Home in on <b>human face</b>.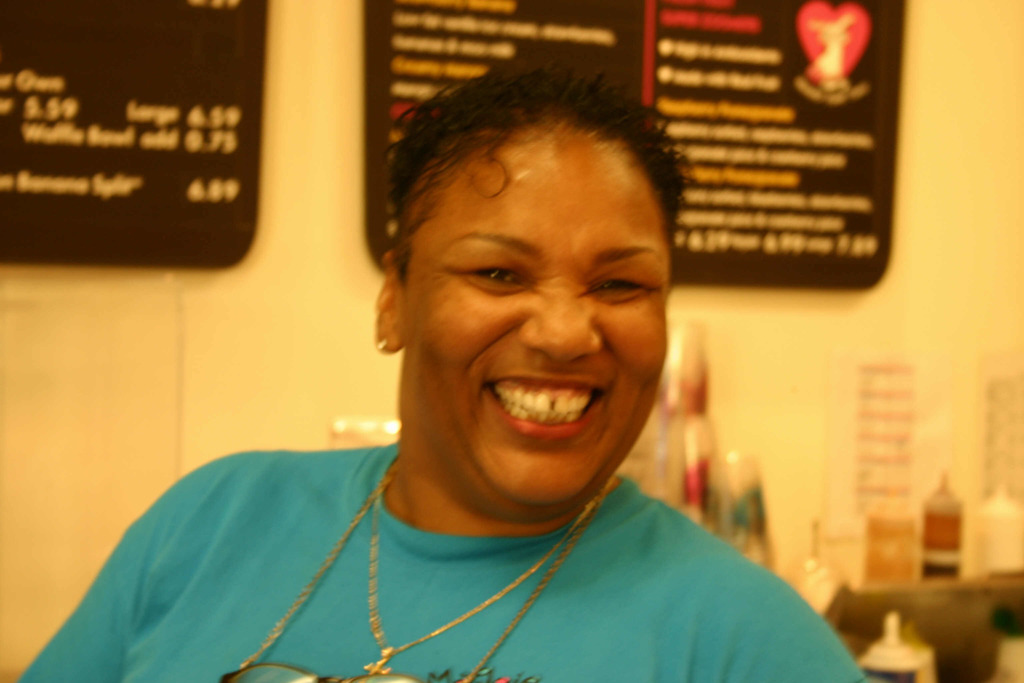
Homed in at bbox(398, 115, 673, 507).
